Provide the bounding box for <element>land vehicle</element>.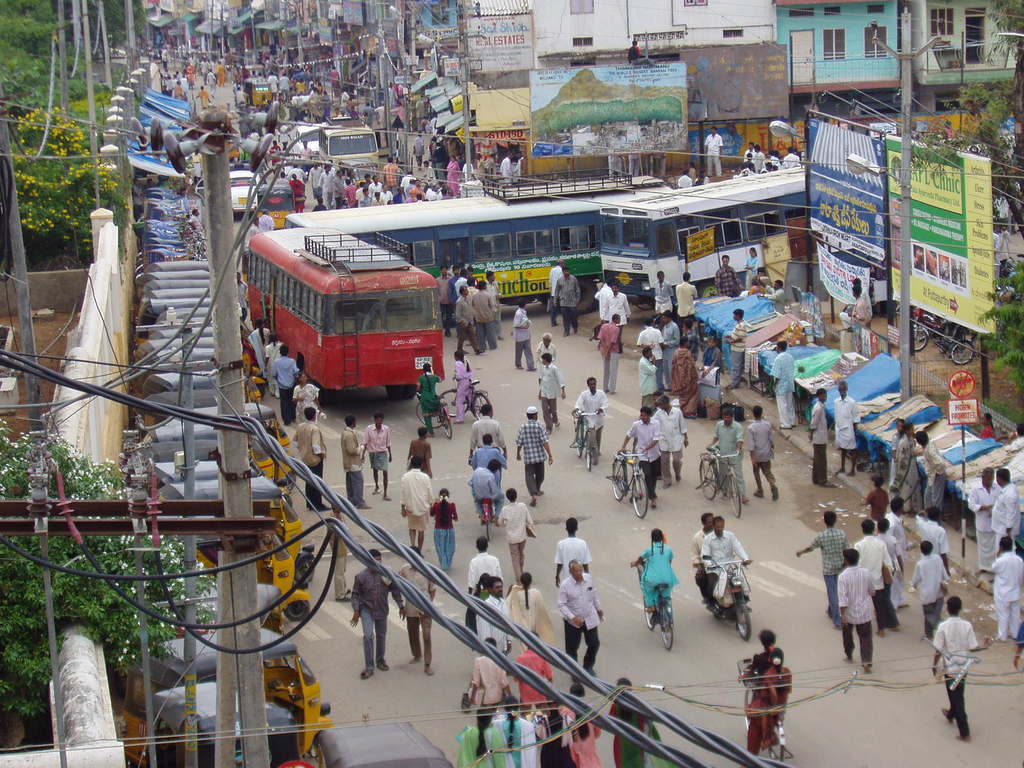
bbox=(155, 458, 268, 483).
